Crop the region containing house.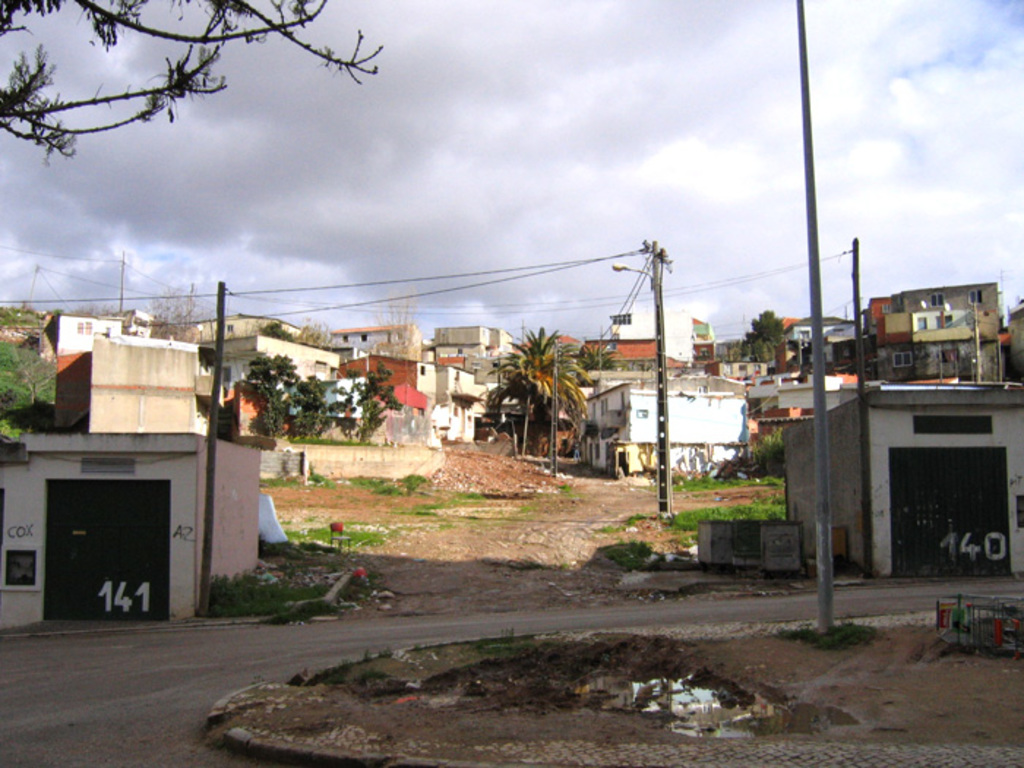
Crop region: pyautogui.locateOnScreen(783, 383, 1023, 576).
